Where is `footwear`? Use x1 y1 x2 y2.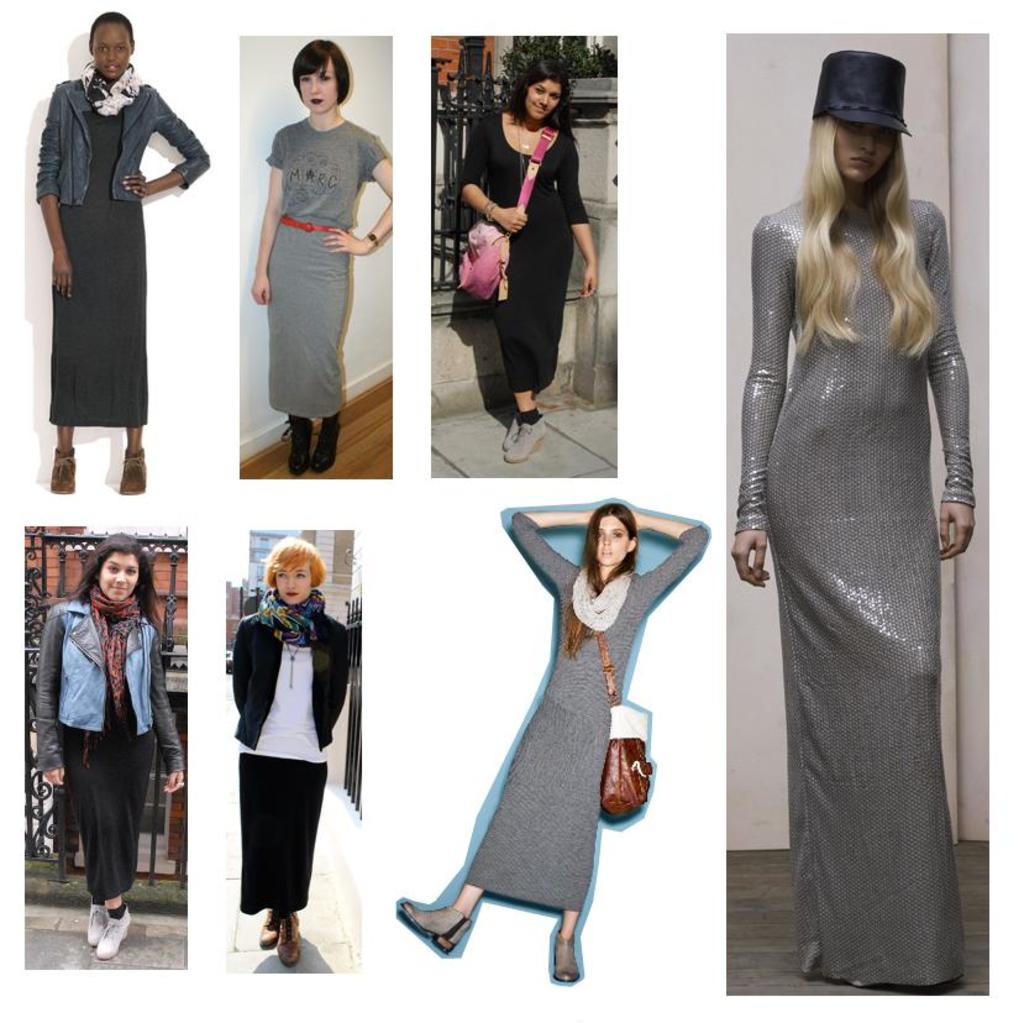
279 416 309 474.
